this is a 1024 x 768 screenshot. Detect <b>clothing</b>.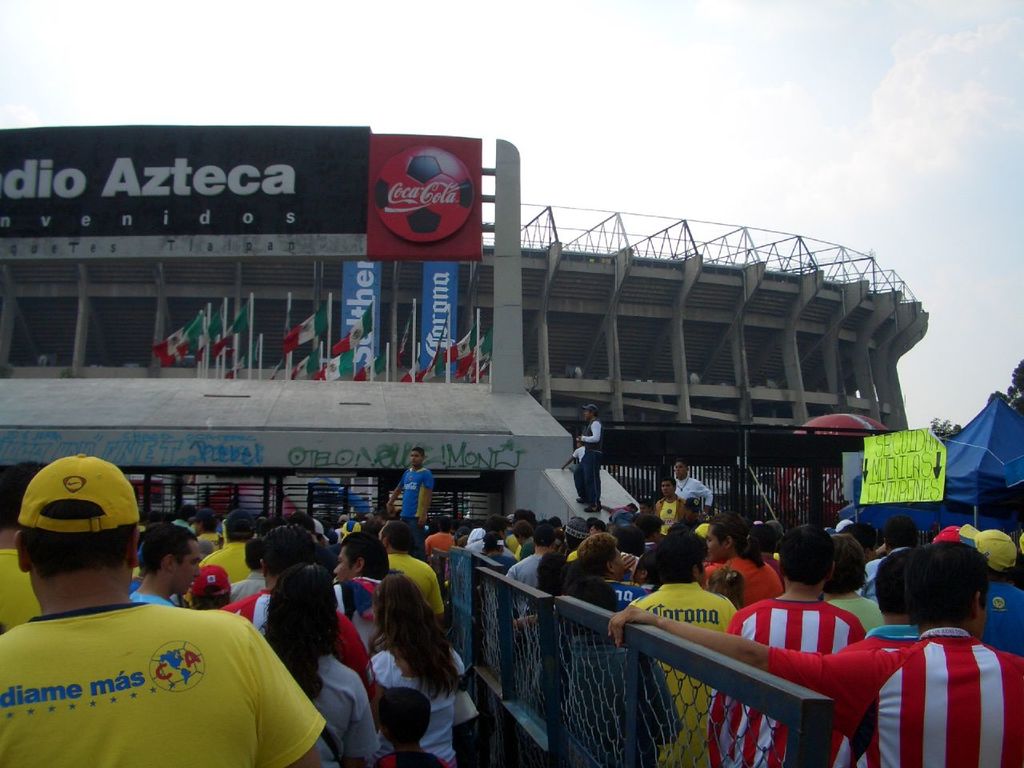
detection(217, 587, 379, 702).
